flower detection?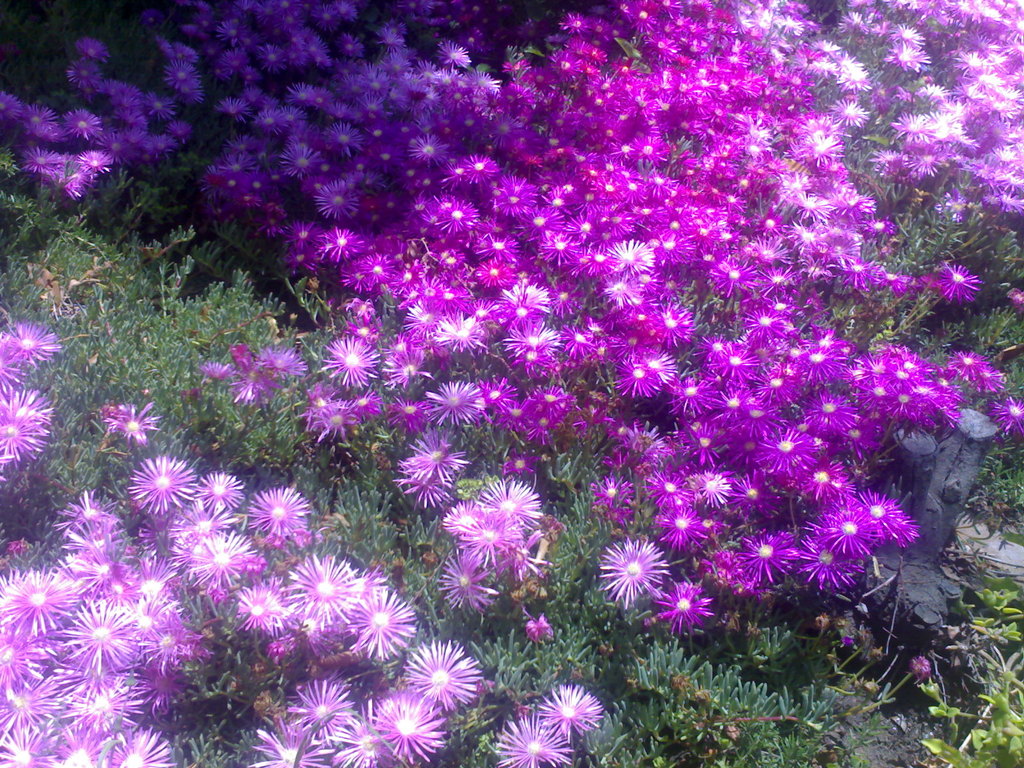
bbox=[232, 578, 286, 625]
